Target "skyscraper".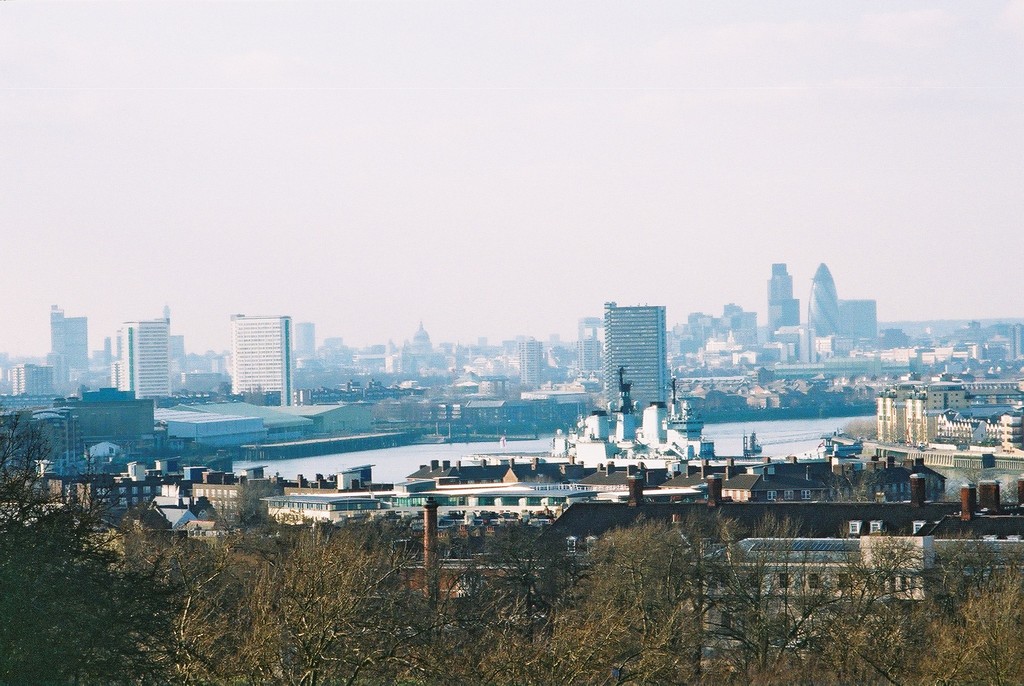
Target region: 604 300 671 409.
